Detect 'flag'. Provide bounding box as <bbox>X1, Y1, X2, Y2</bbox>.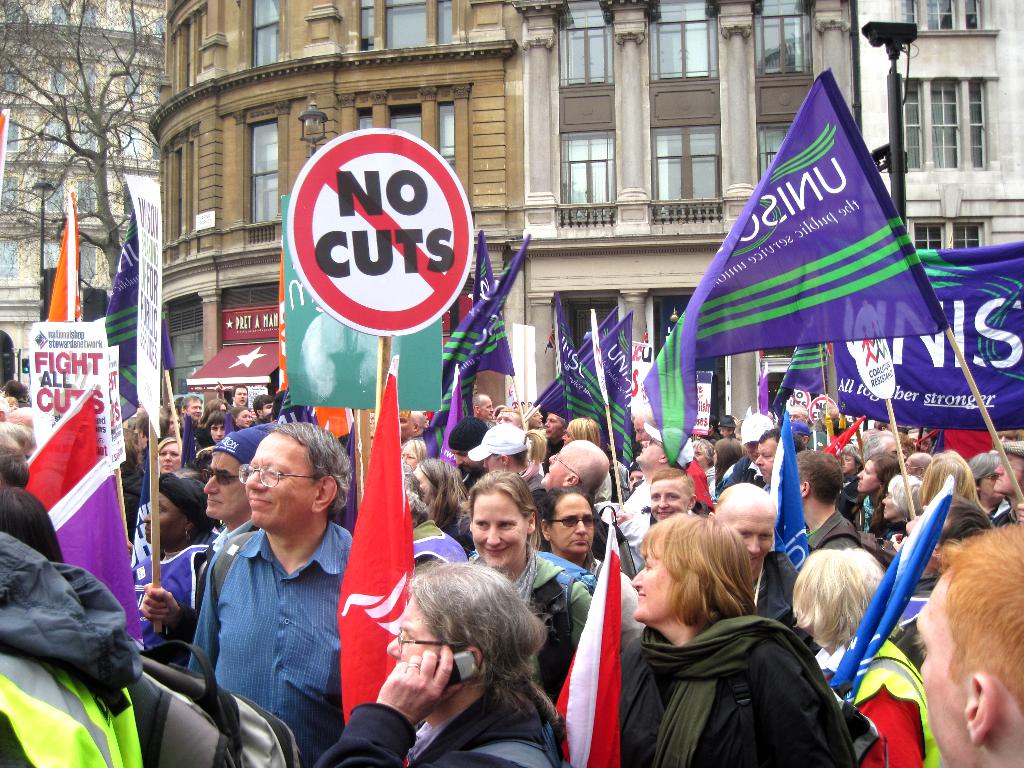
<bbox>461, 230, 518, 376</bbox>.
